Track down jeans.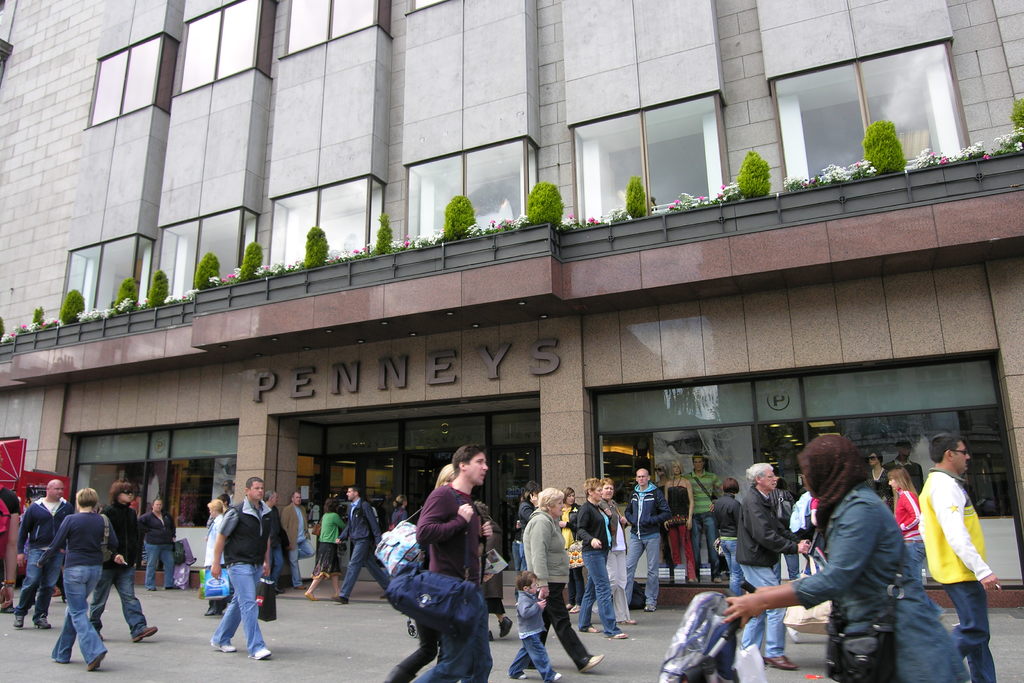
Tracked to Rect(88, 562, 150, 635).
